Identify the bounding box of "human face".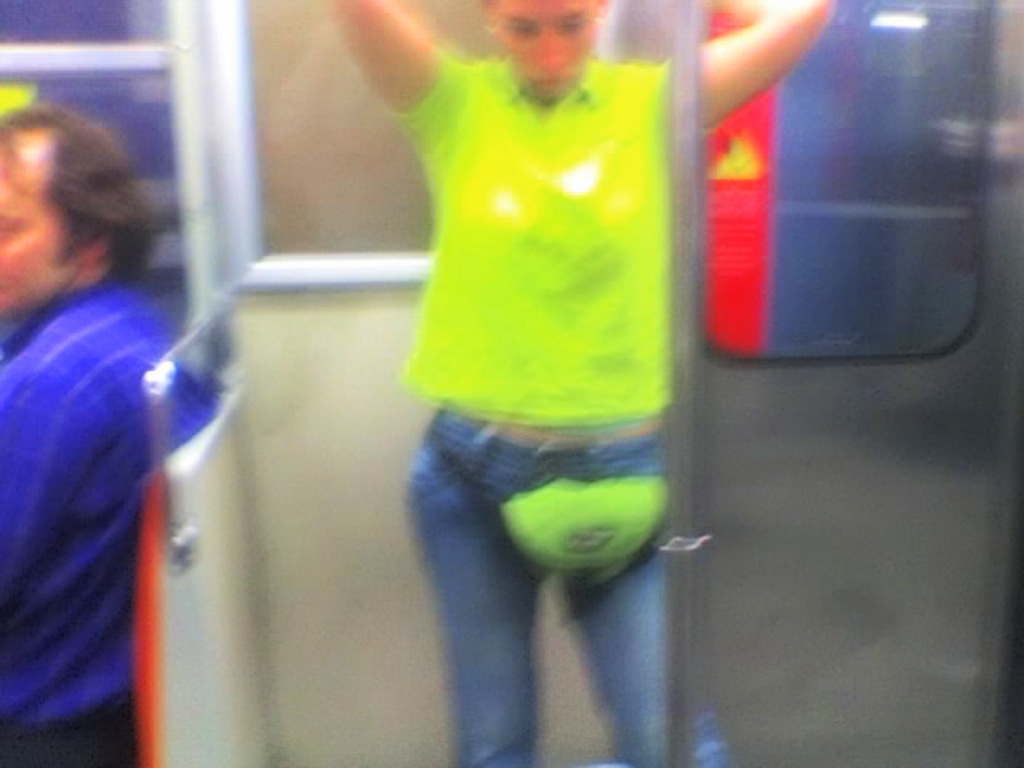
0,146,80,317.
